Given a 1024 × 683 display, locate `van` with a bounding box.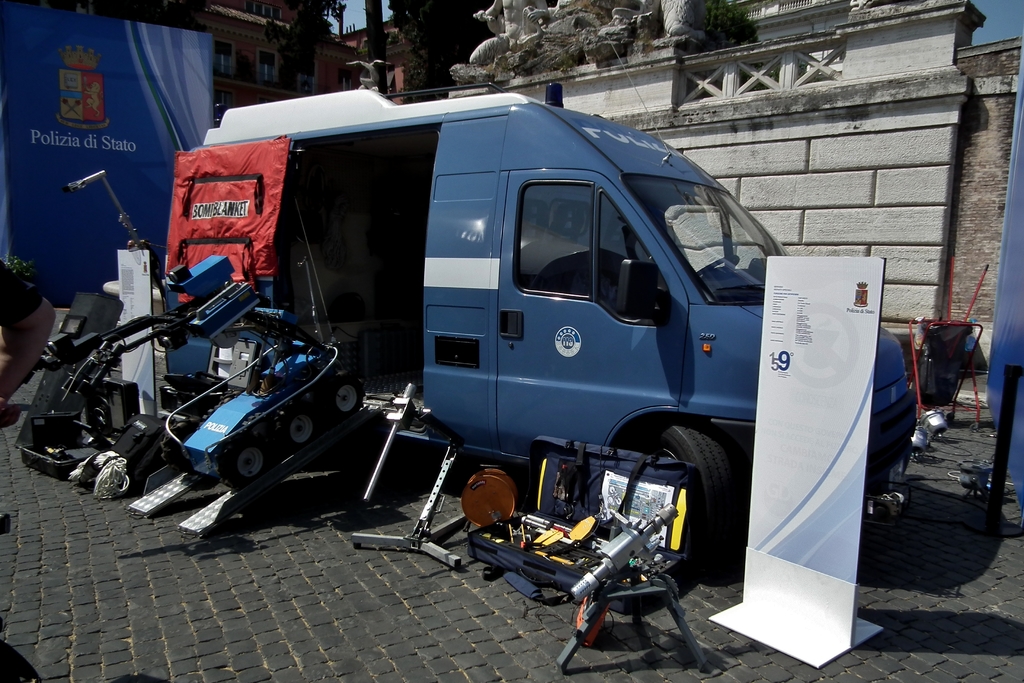
Located: {"left": 163, "top": 81, "right": 922, "bottom": 561}.
